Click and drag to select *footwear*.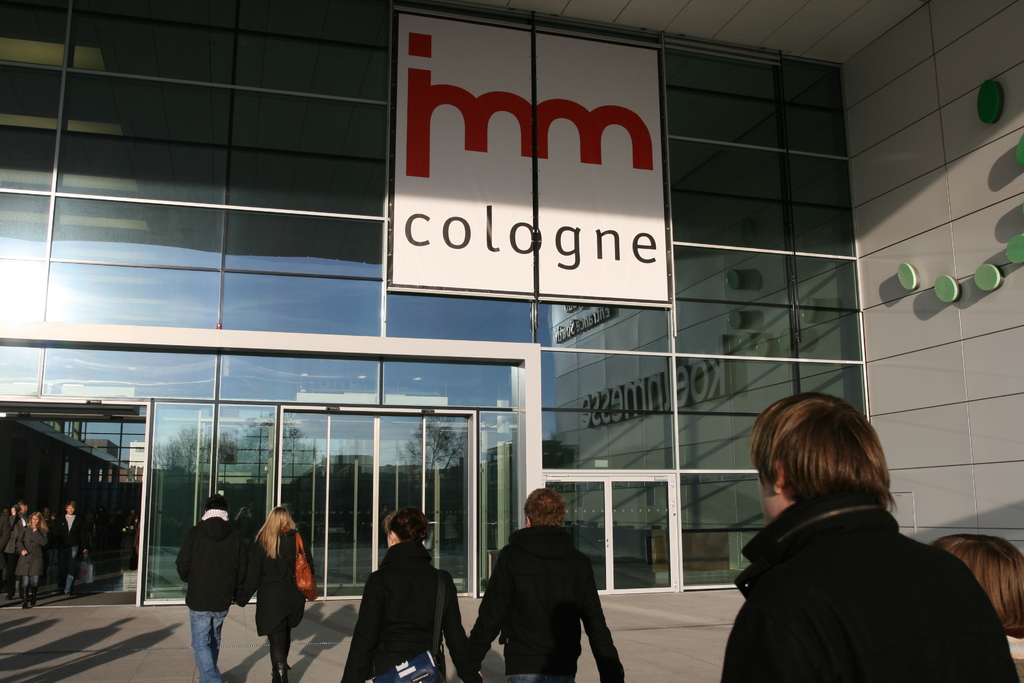
Selection: (left=6, top=584, right=14, bottom=600).
